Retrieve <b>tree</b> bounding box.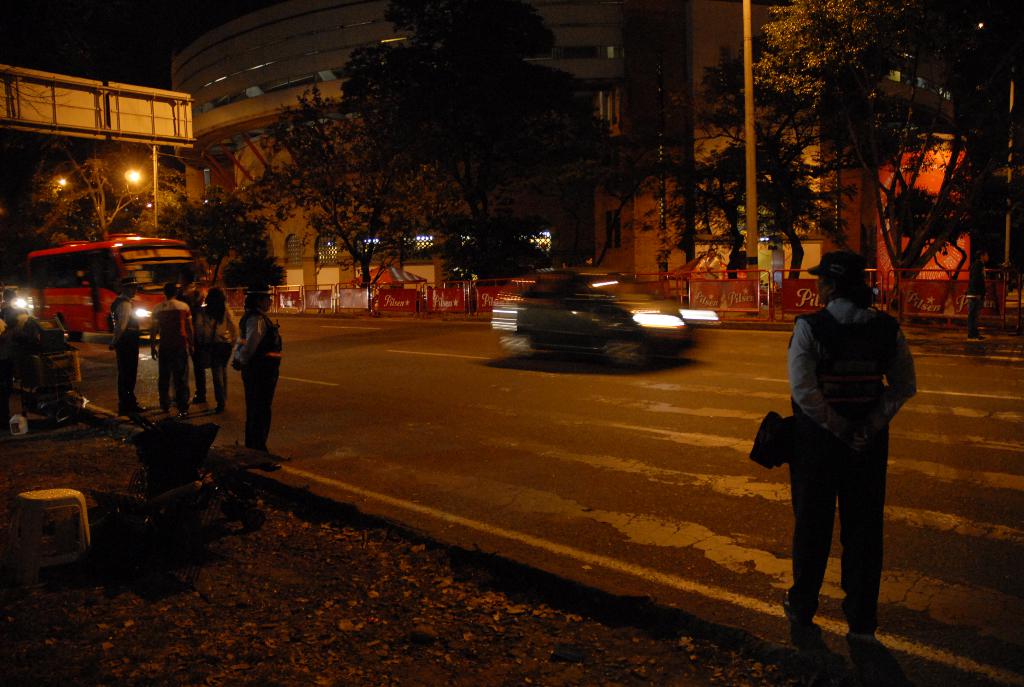
Bounding box: pyautogui.locateOnScreen(265, 67, 484, 288).
